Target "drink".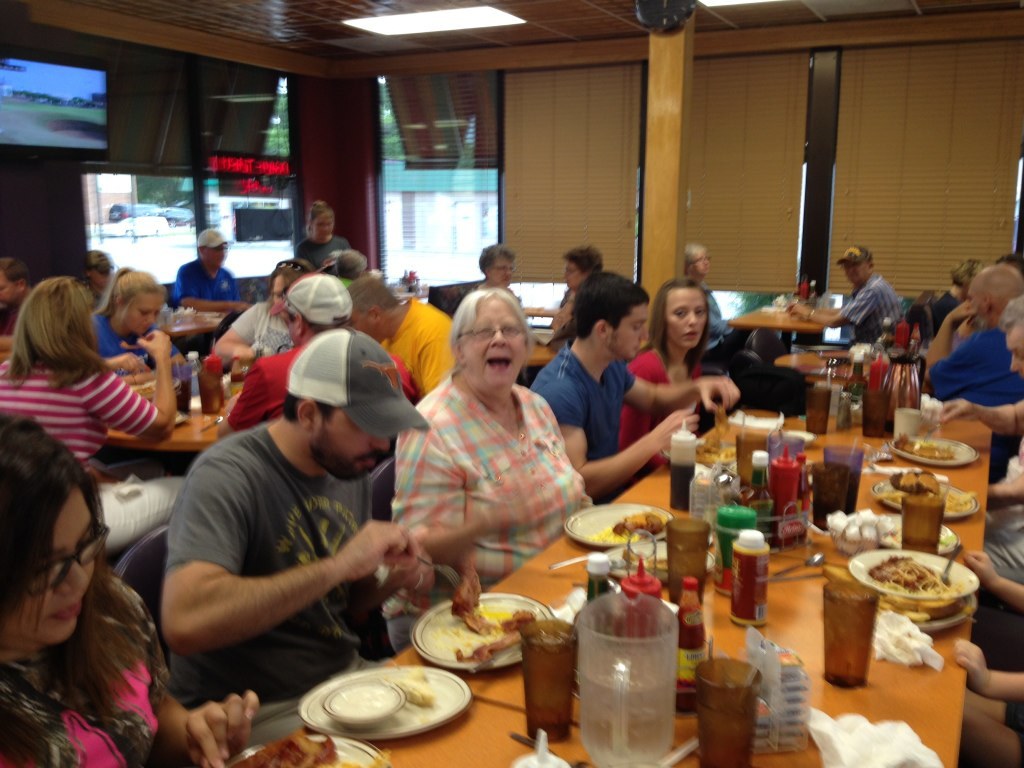
Target region: rect(901, 494, 946, 556).
